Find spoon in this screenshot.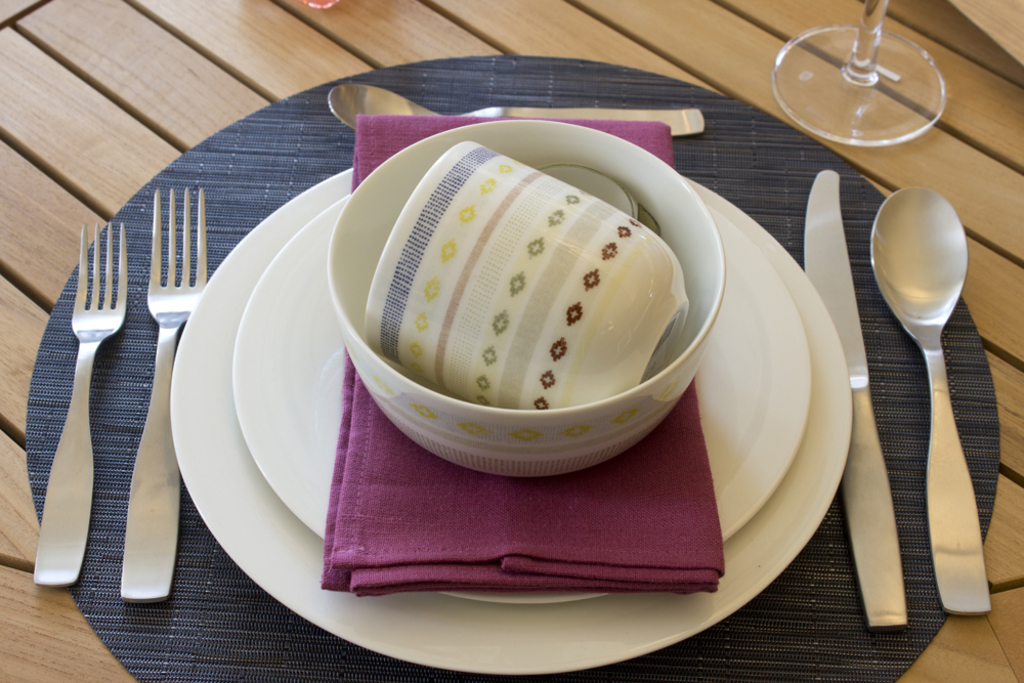
The bounding box for spoon is x1=870, y1=187, x2=991, y2=617.
